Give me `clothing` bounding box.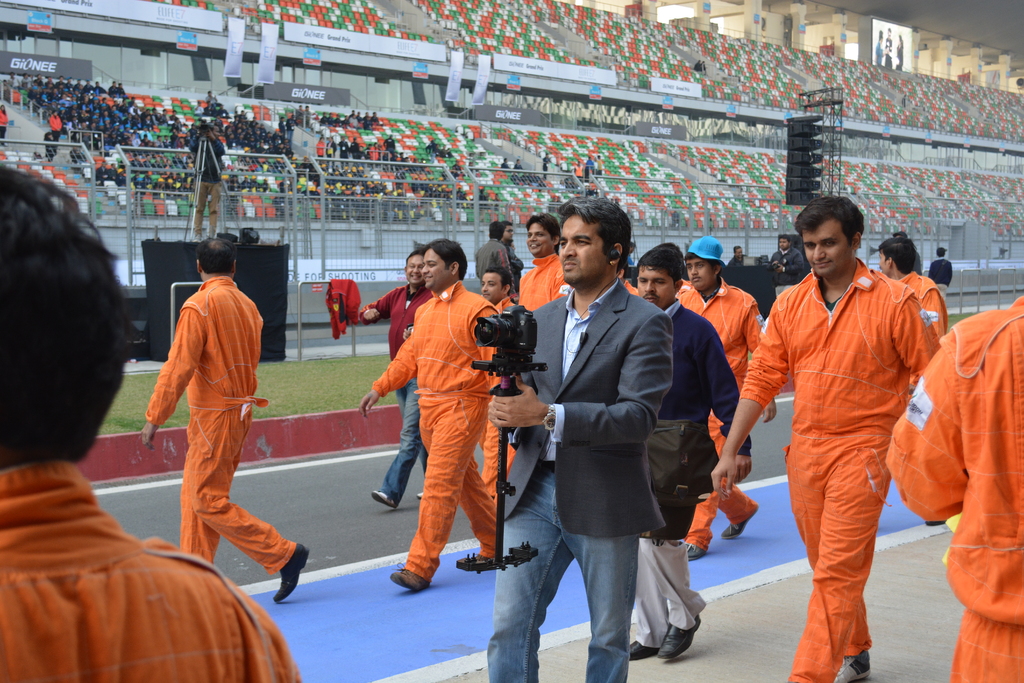
Rect(882, 290, 1023, 682).
